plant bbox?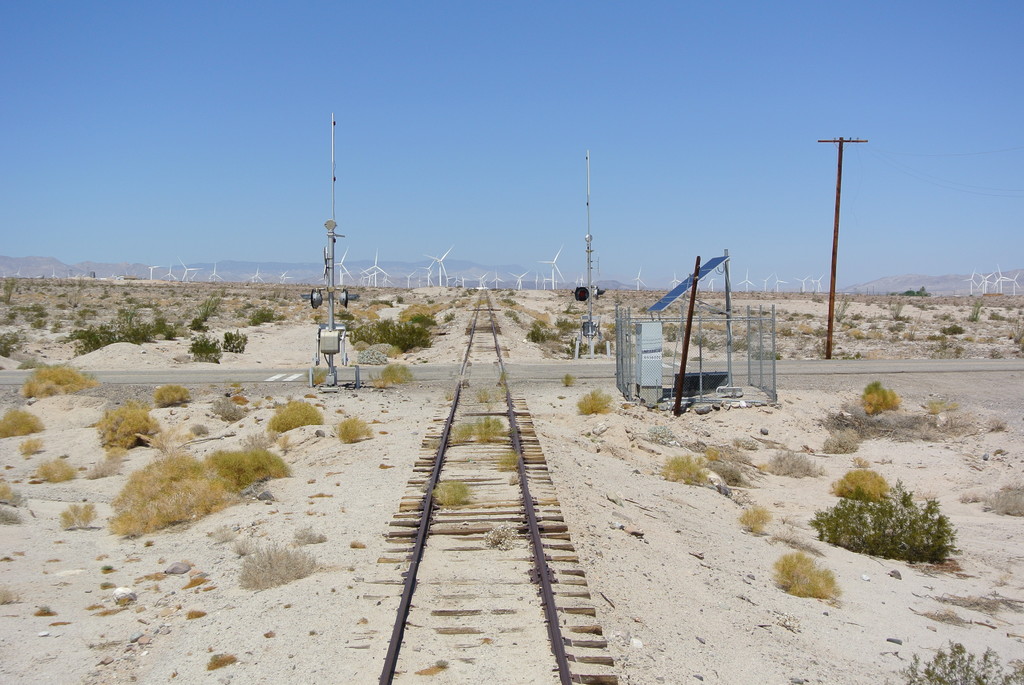
crop(857, 379, 908, 407)
